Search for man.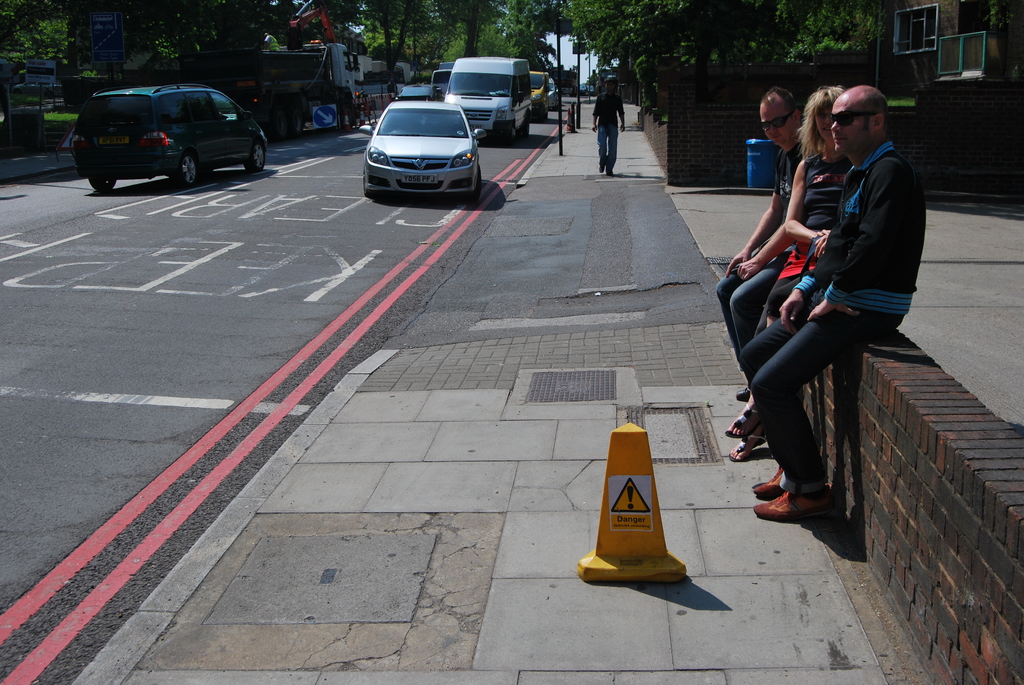
Found at bbox=(722, 65, 925, 547).
